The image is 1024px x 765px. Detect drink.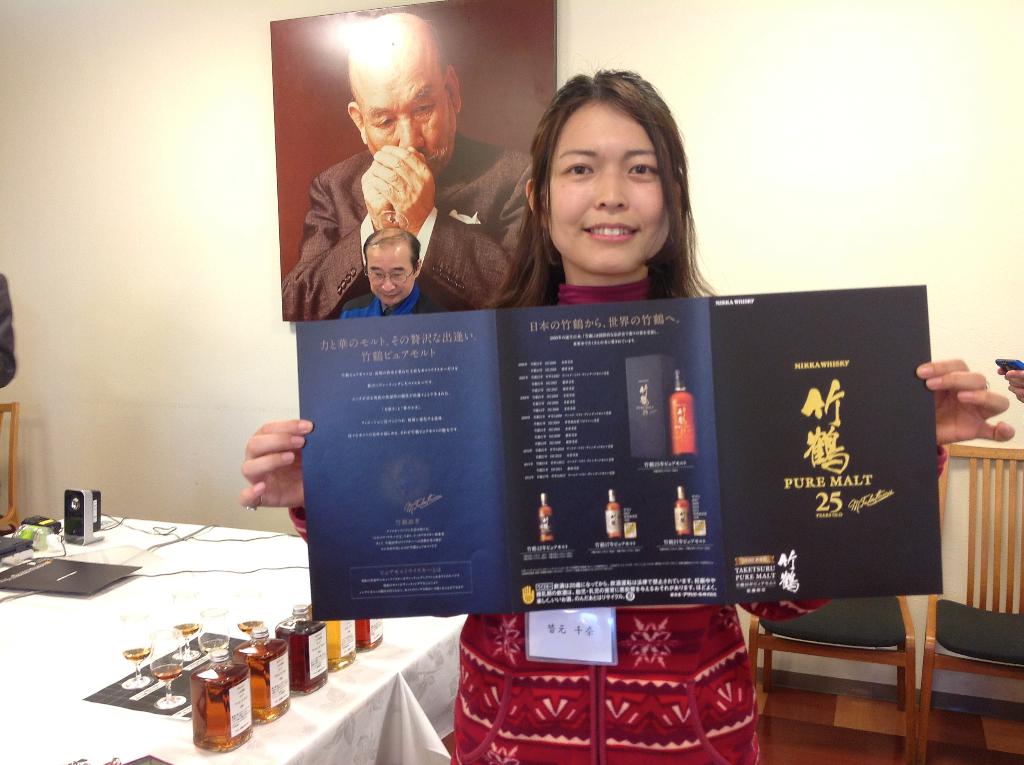
Detection: crop(307, 604, 357, 672).
